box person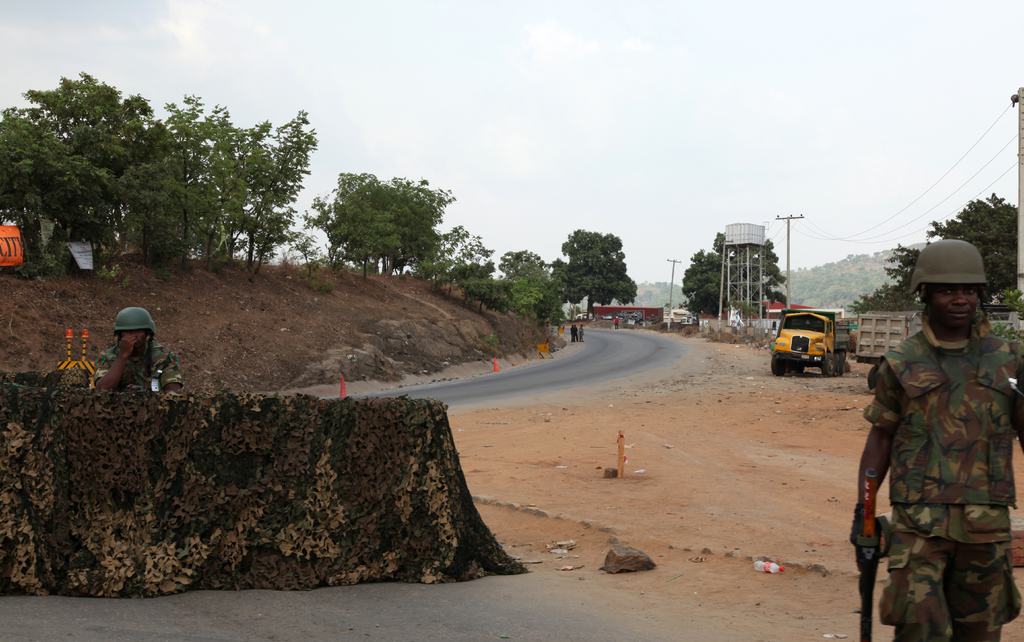
crop(90, 303, 182, 393)
